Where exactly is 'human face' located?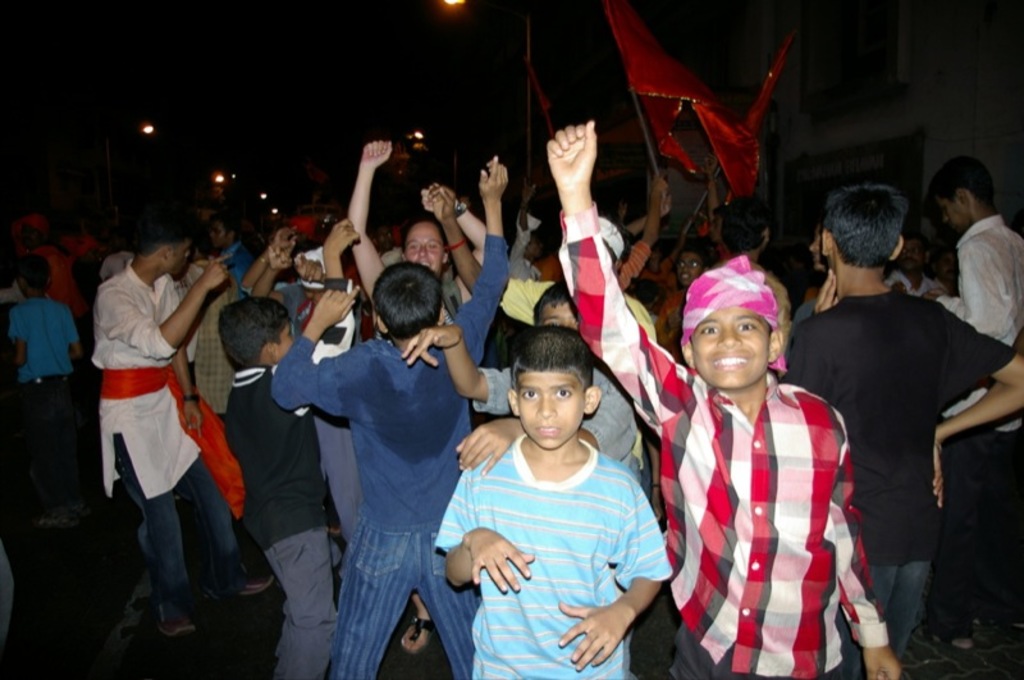
Its bounding box is select_region(517, 369, 585, 449).
